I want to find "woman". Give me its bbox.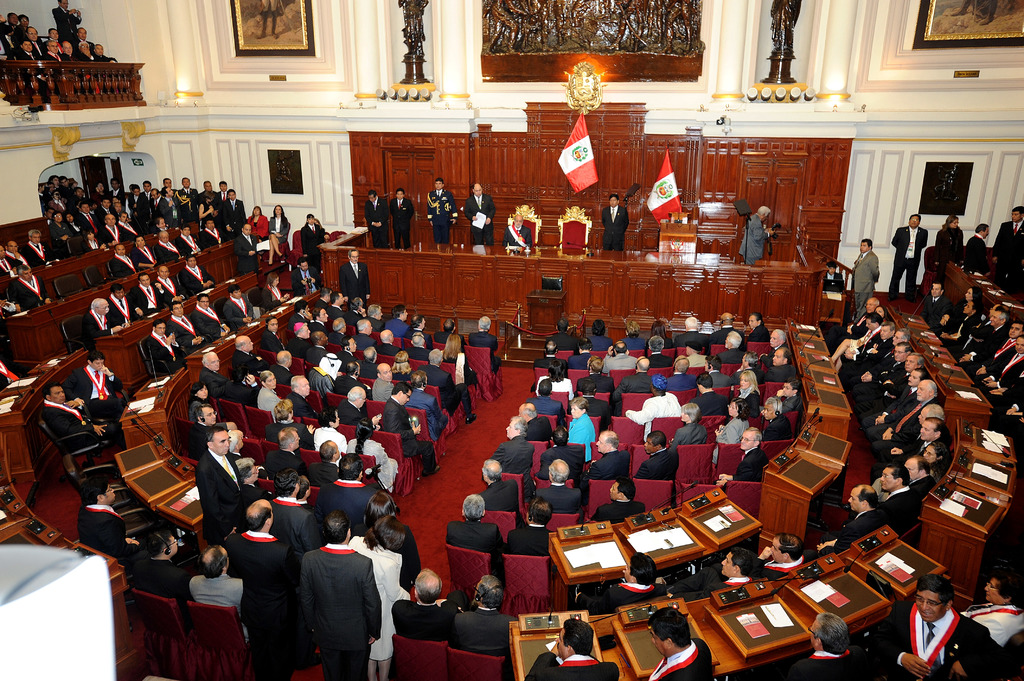
rect(442, 334, 481, 385).
